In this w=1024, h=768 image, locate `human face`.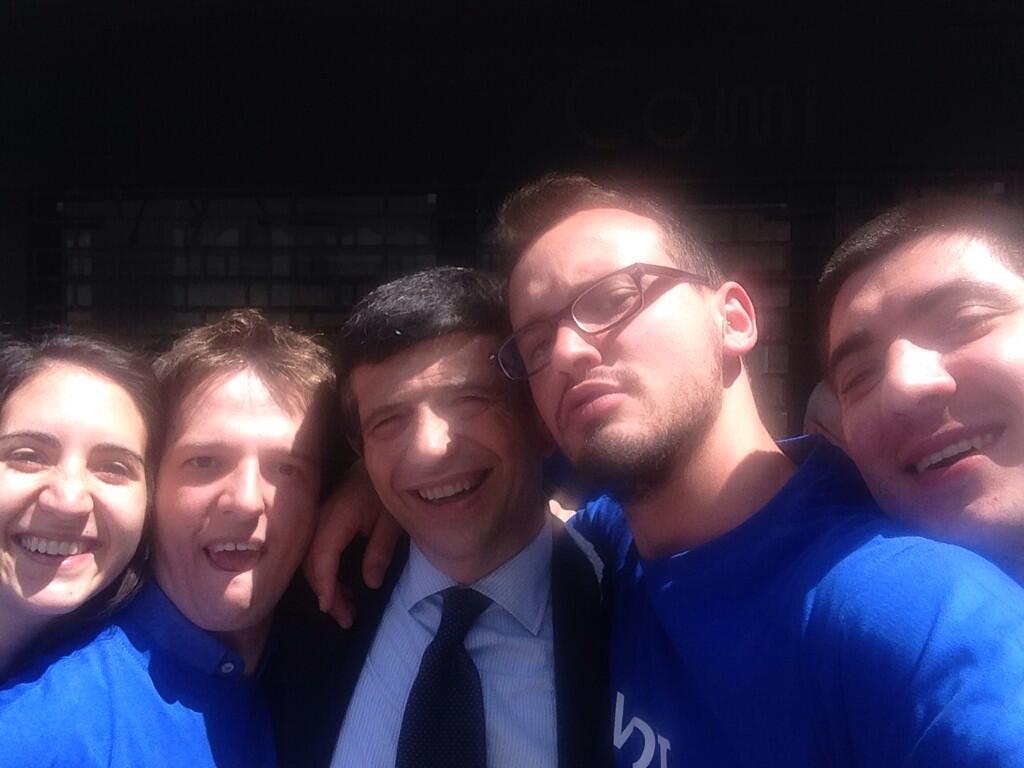
Bounding box: BBox(506, 210, 716, 480).
